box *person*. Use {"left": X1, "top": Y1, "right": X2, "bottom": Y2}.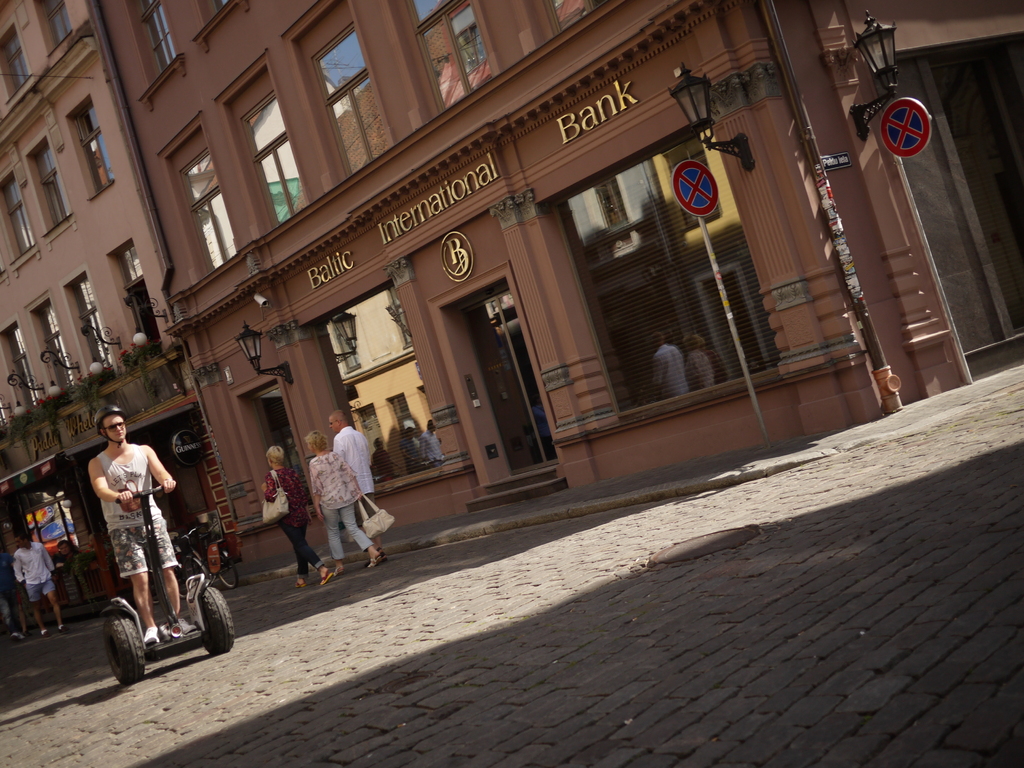
{"left": 0, "top": 556, "right": 27, "bottom": 628}.
